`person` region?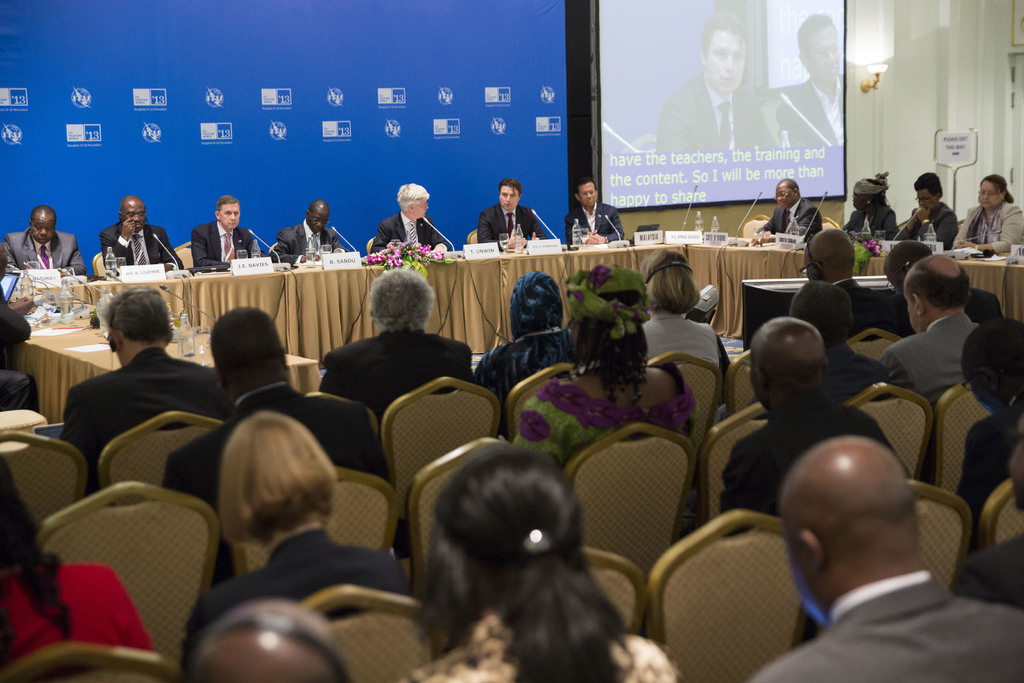
select_region(480, 181, 545, 250)
